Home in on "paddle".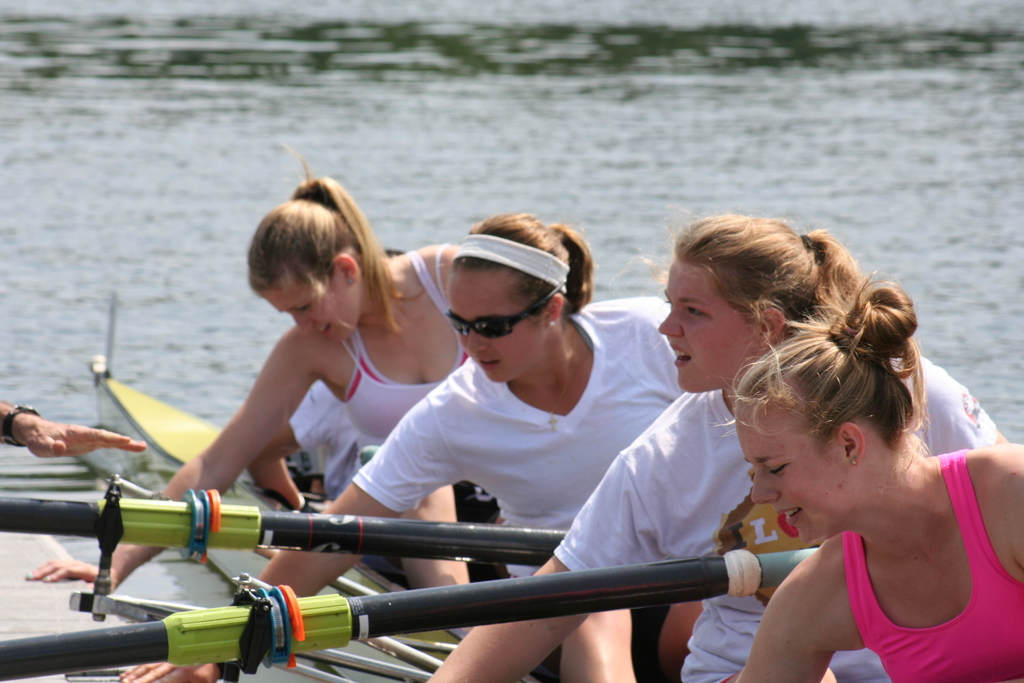
Homed in at 0,479,576,573.
